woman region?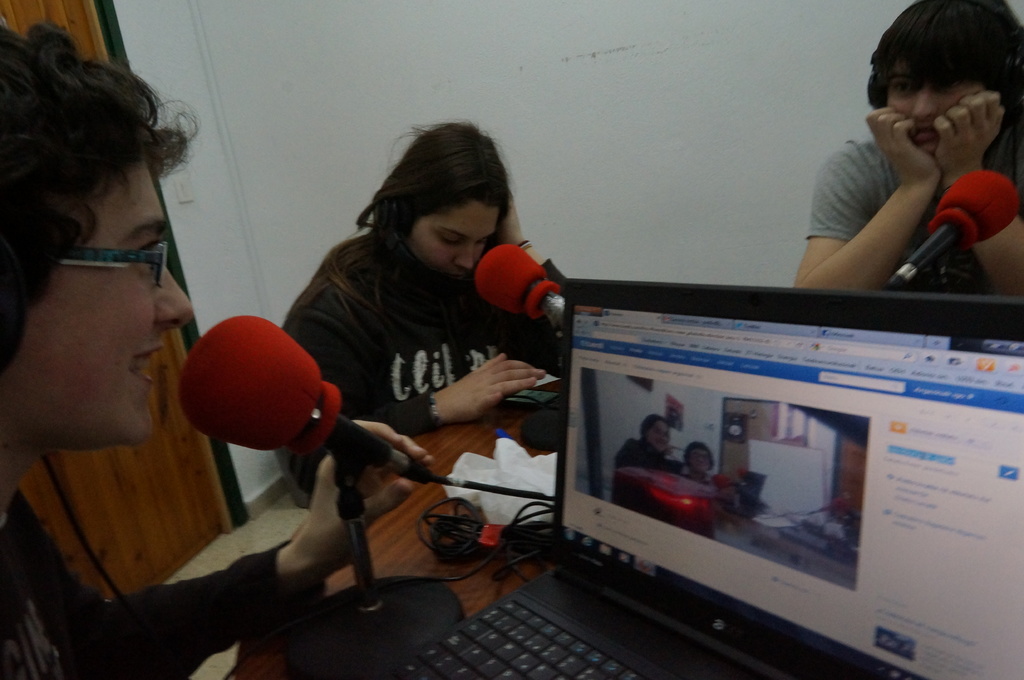
pyautogui.locateOnScreen(277, 116, 571, 503)
